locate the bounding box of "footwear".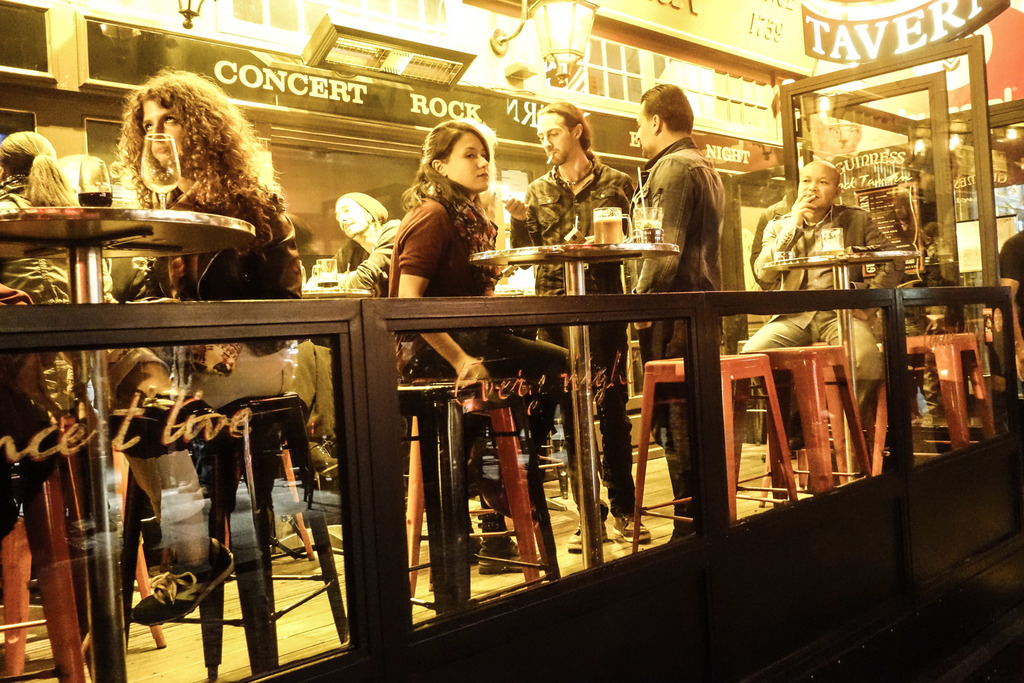
Bounding box: {"x1": 477, "y1": 518, "x2": 540, "y2": 573}.
